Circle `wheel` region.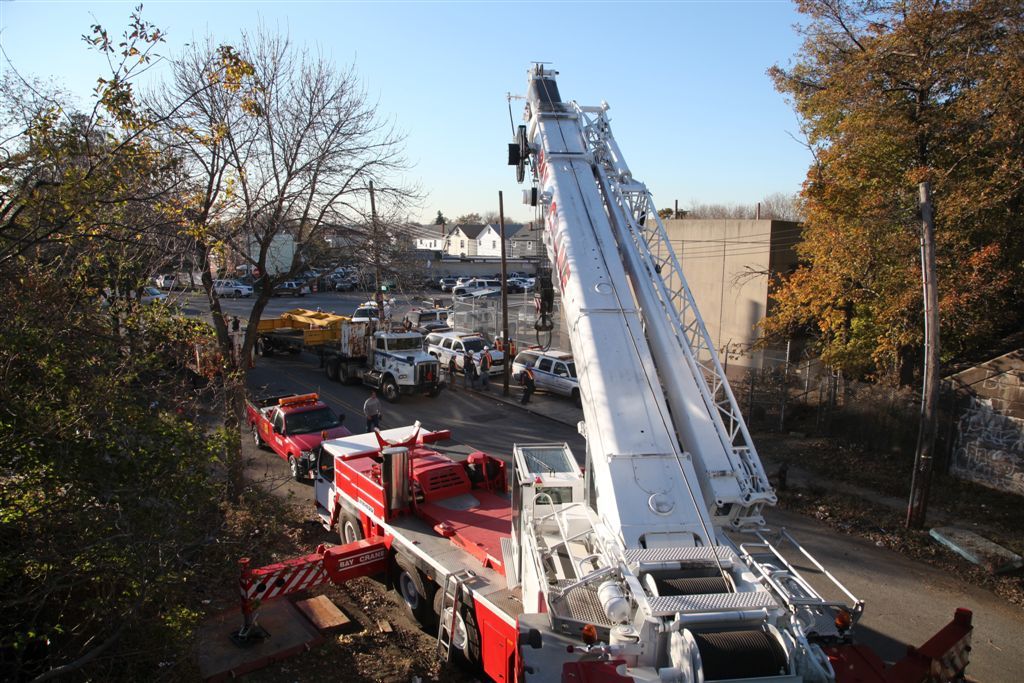
Region: locate(287, 453, 310, 479).
